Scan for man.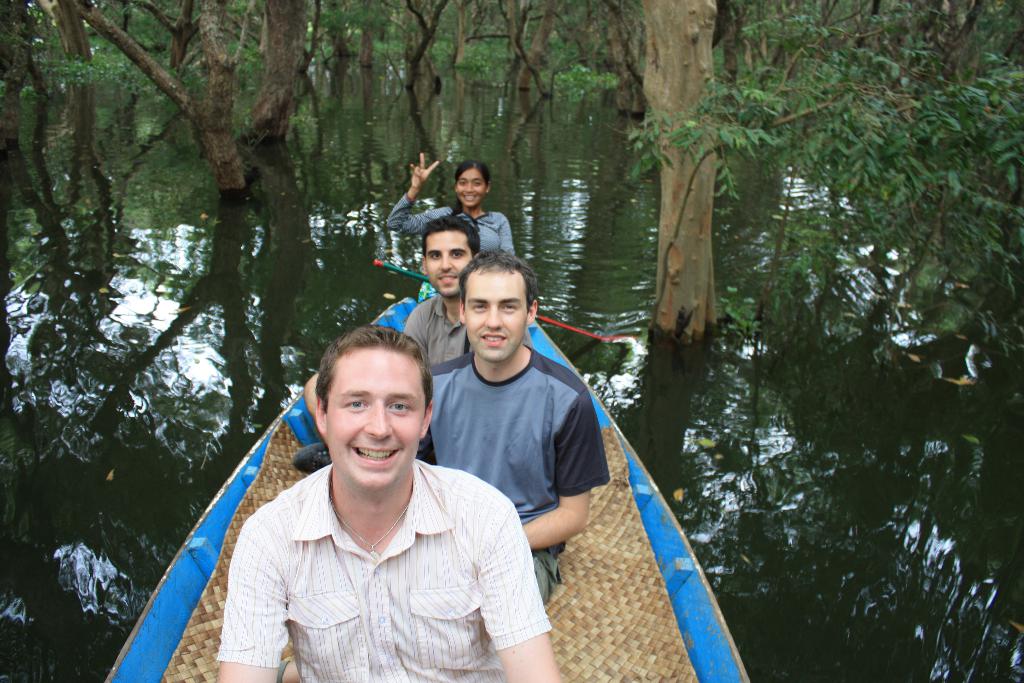
Scan result: 204/324/544/672.
